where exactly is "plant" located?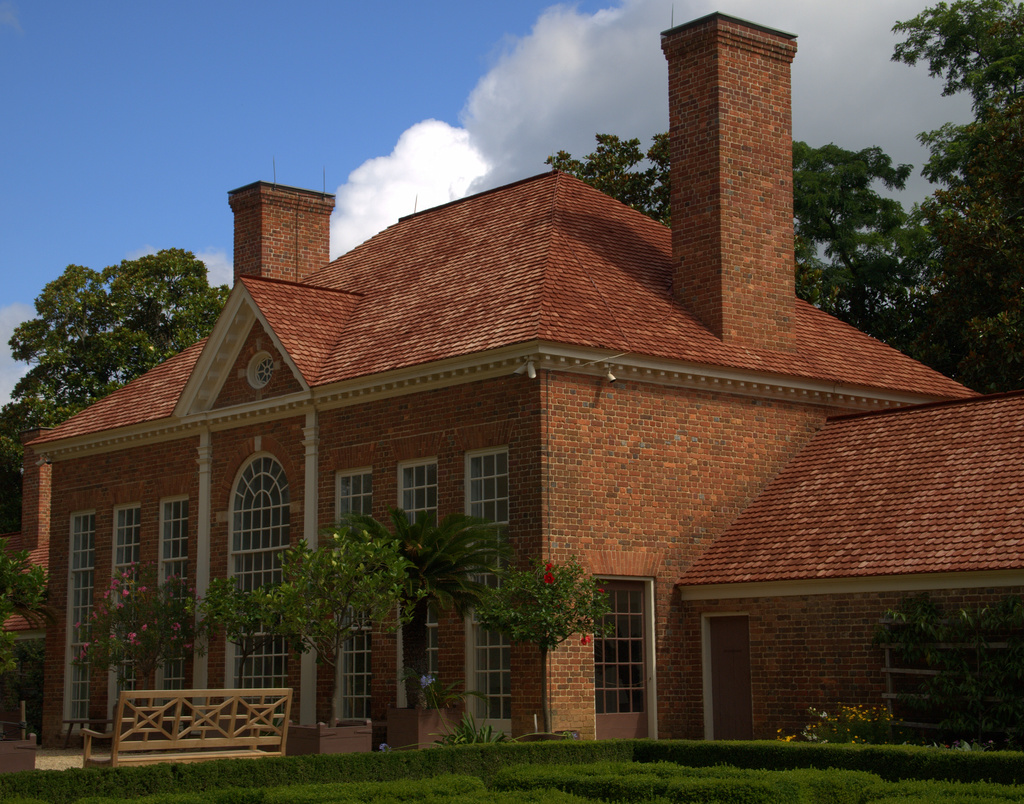
Its bounding box is l=62, t=562, r=203, b=709.
